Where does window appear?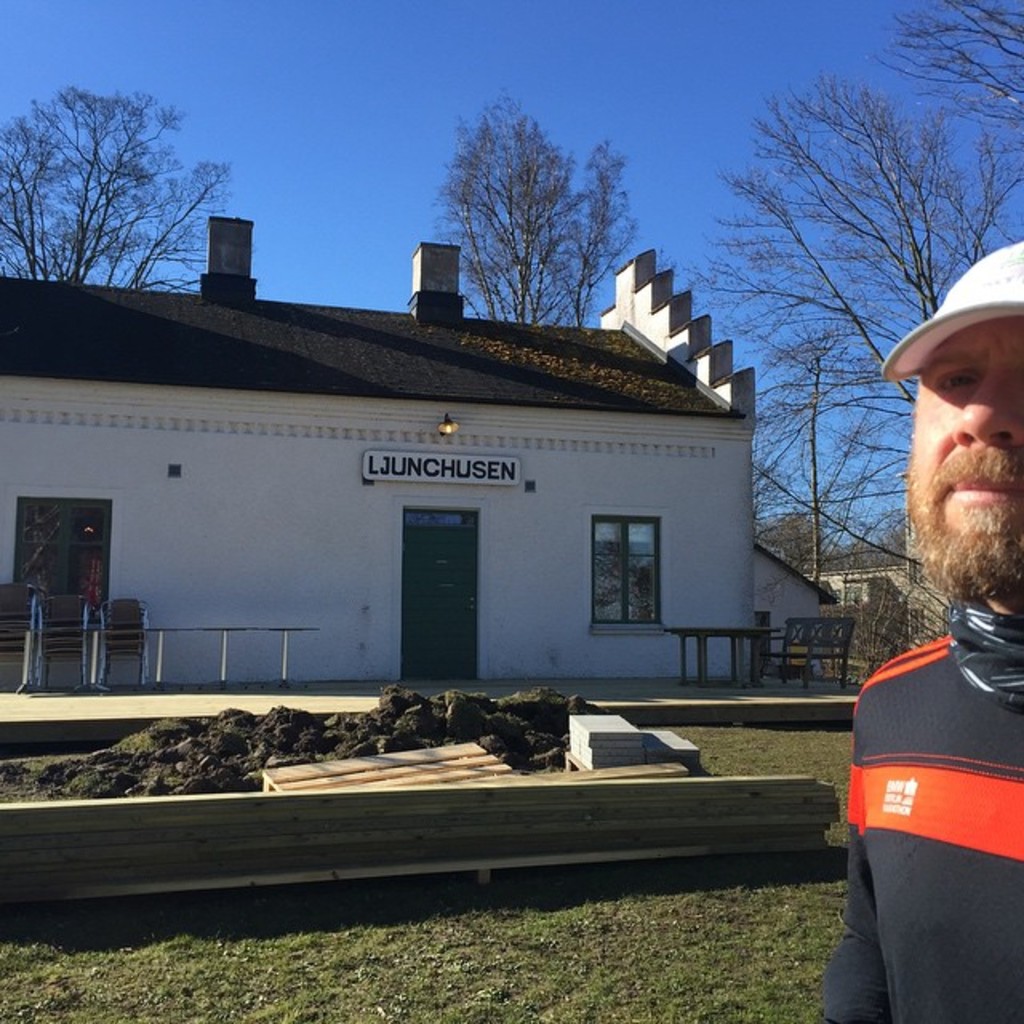
Appears at (x1=6, y1=496, x2=112, y2=622).
